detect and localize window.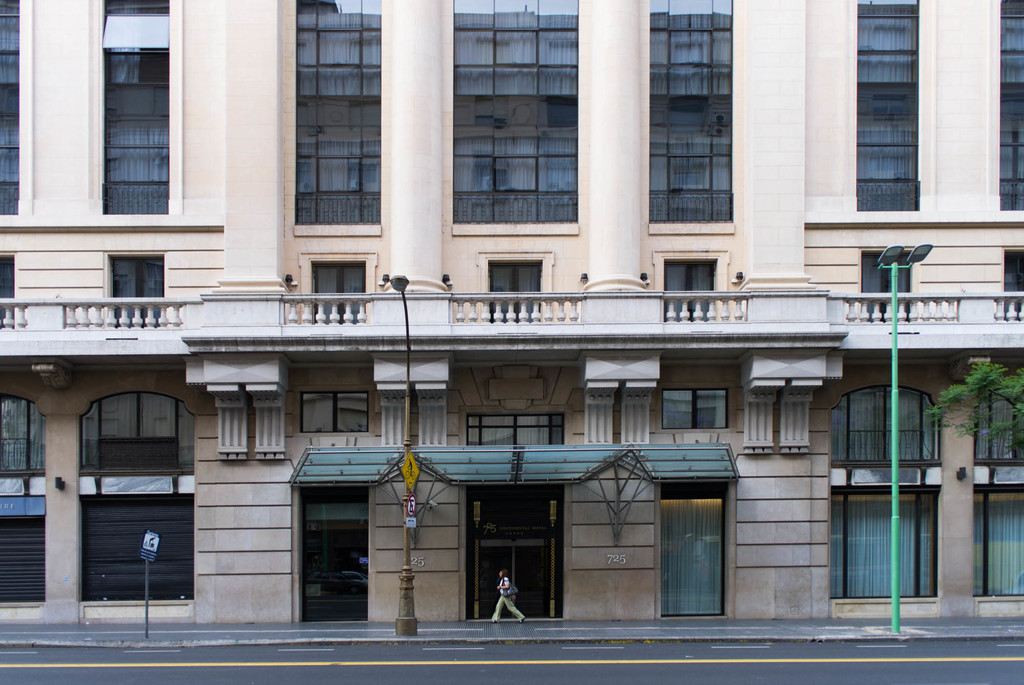
Localized at (x1=492, y1=261, x2=547, y2=317).
